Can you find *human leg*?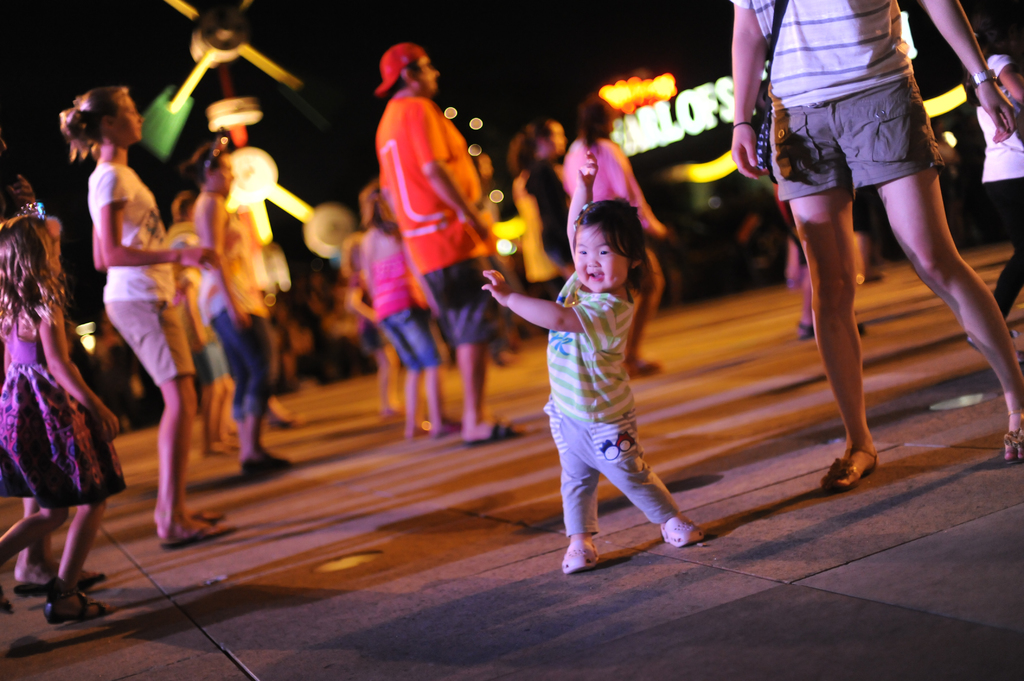
Yes, bounding box: bbox(438, 268, 495, 433).
